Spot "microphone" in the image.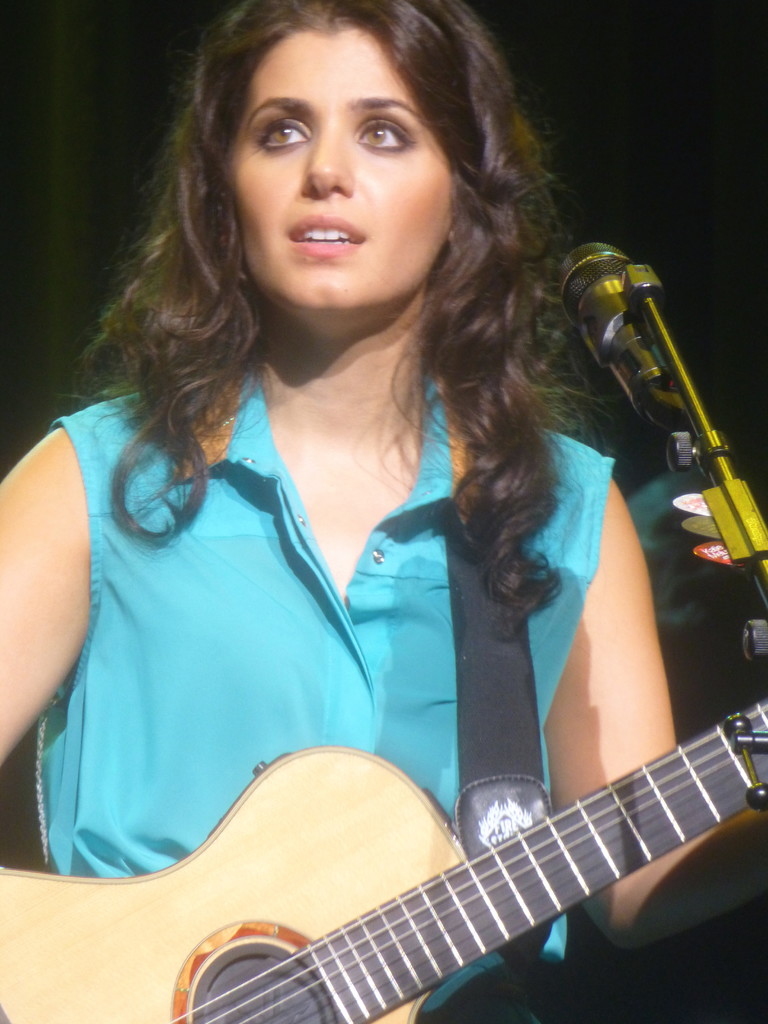
"microphone" found at bbox(556, 244, 734, 457).
